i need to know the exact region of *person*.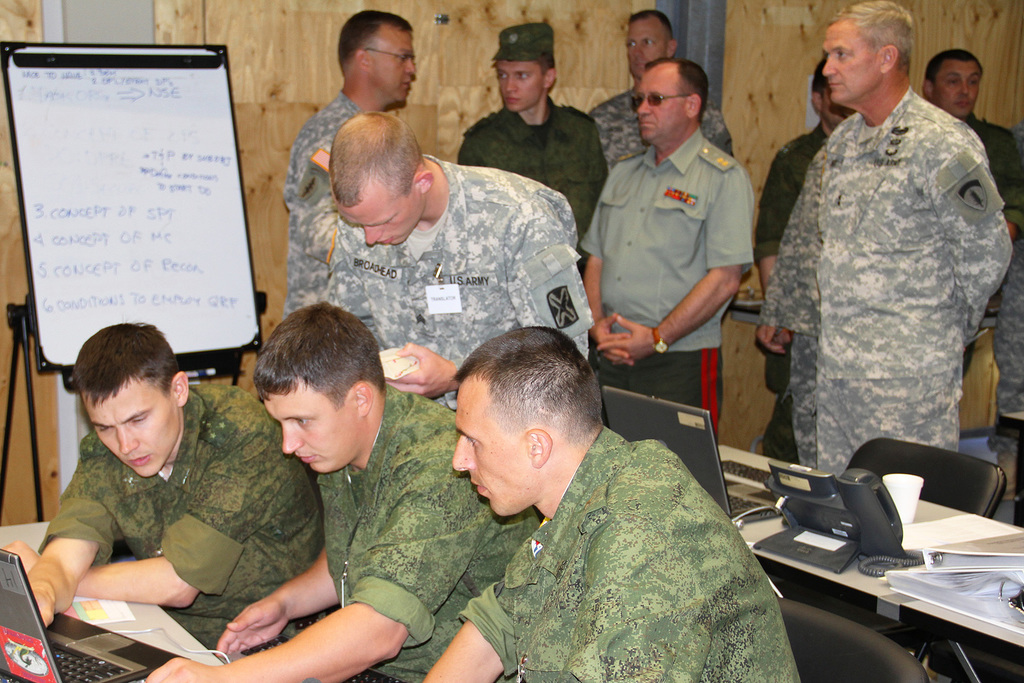
Region: <region>982, 140, 1023, 447</region>.
